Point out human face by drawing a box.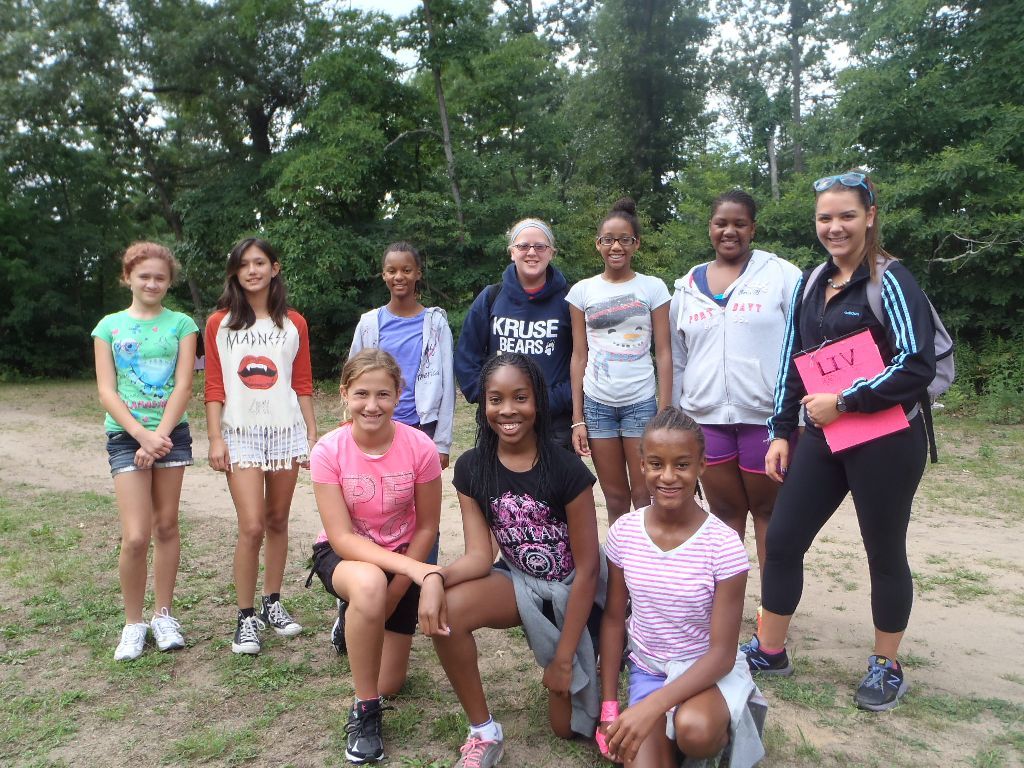
BBox(482, 366, 539, 453).
